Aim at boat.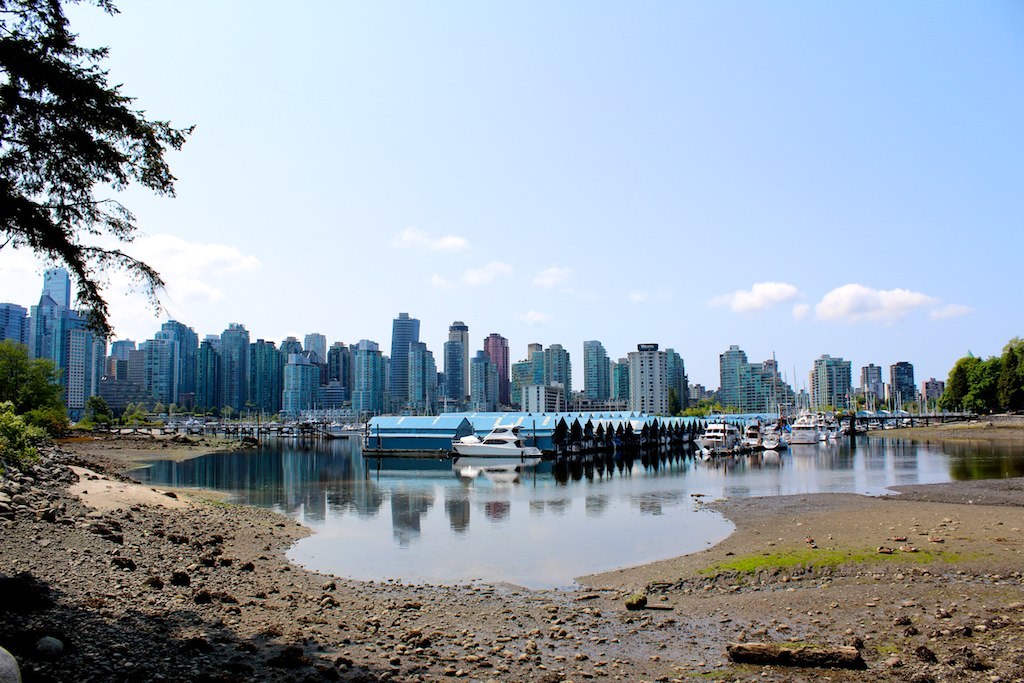
Aimed at (x1=448, y1=418, x2=547, y2=472).
